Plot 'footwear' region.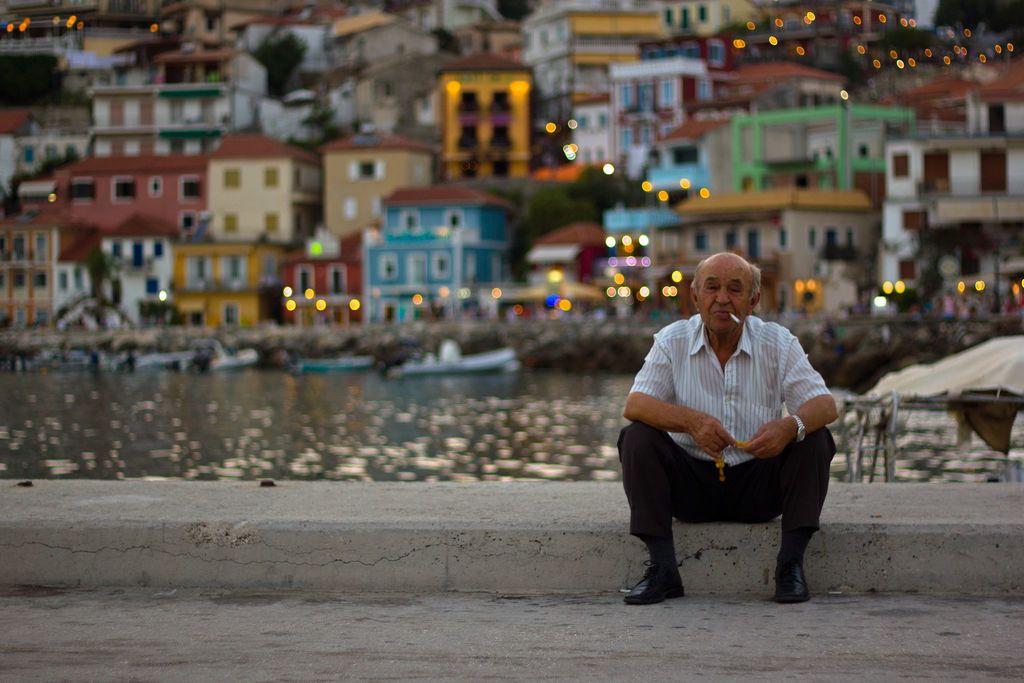
Plotted at bbox=[774, 565, 819, 605].
